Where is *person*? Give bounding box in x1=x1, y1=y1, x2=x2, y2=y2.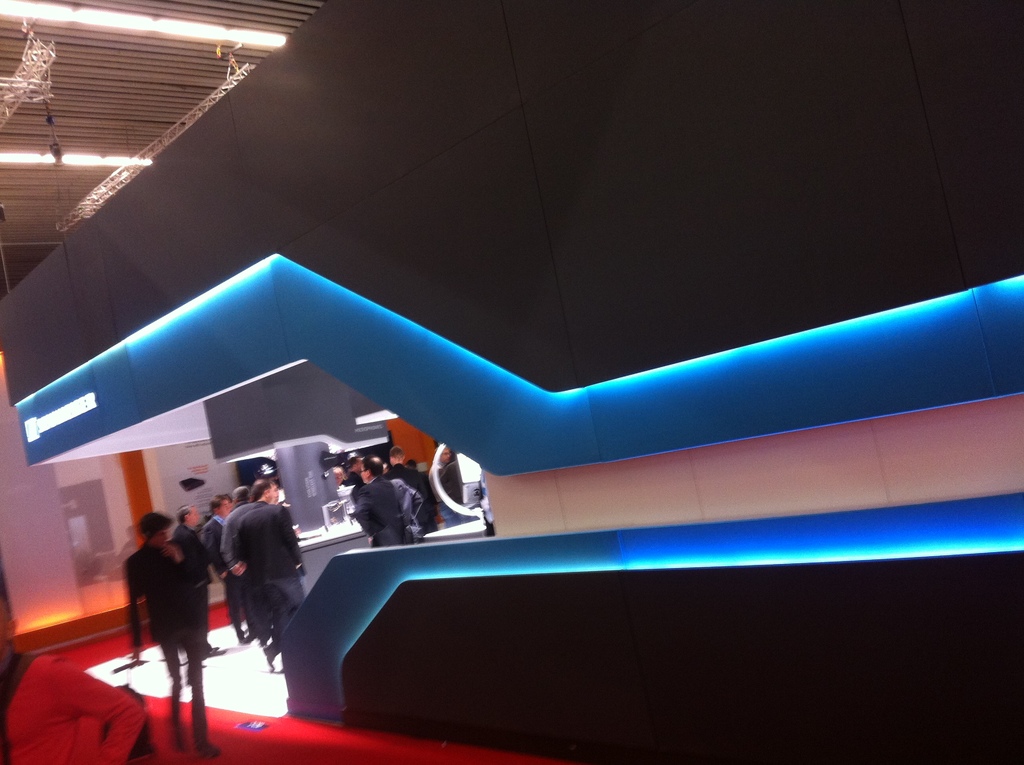
x1=227, y1=465, x2=305, y2=664.
